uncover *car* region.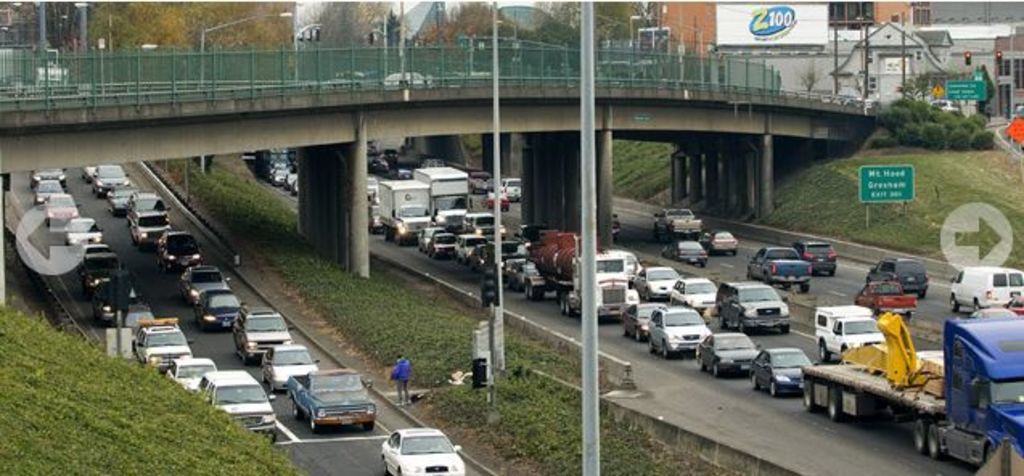
Uncovered: 502:178:522:204.
